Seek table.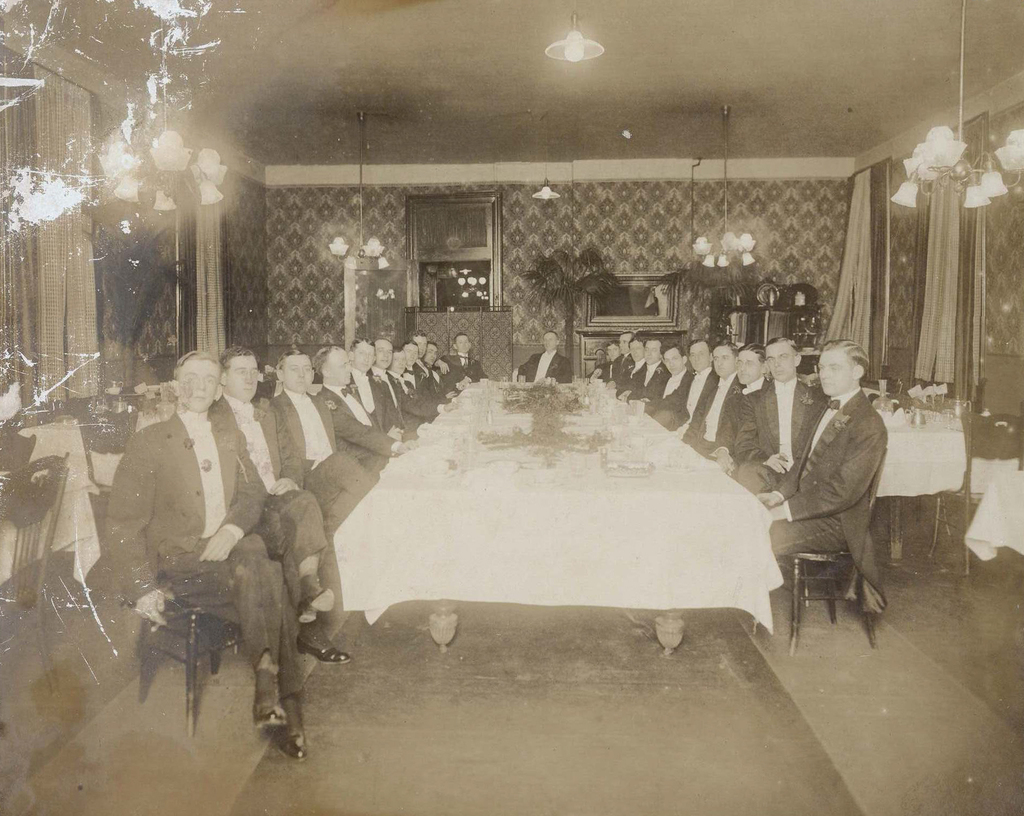
873/364/1023/571.
